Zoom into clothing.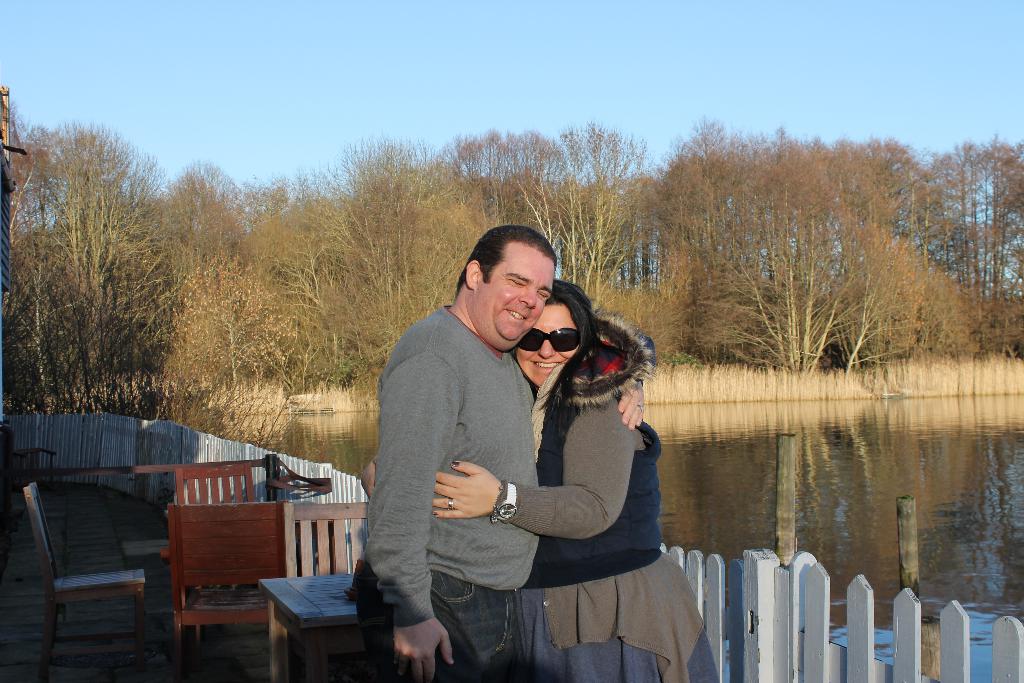
Zoom target: x1=490 y1=314 x2=723 y2=682.
